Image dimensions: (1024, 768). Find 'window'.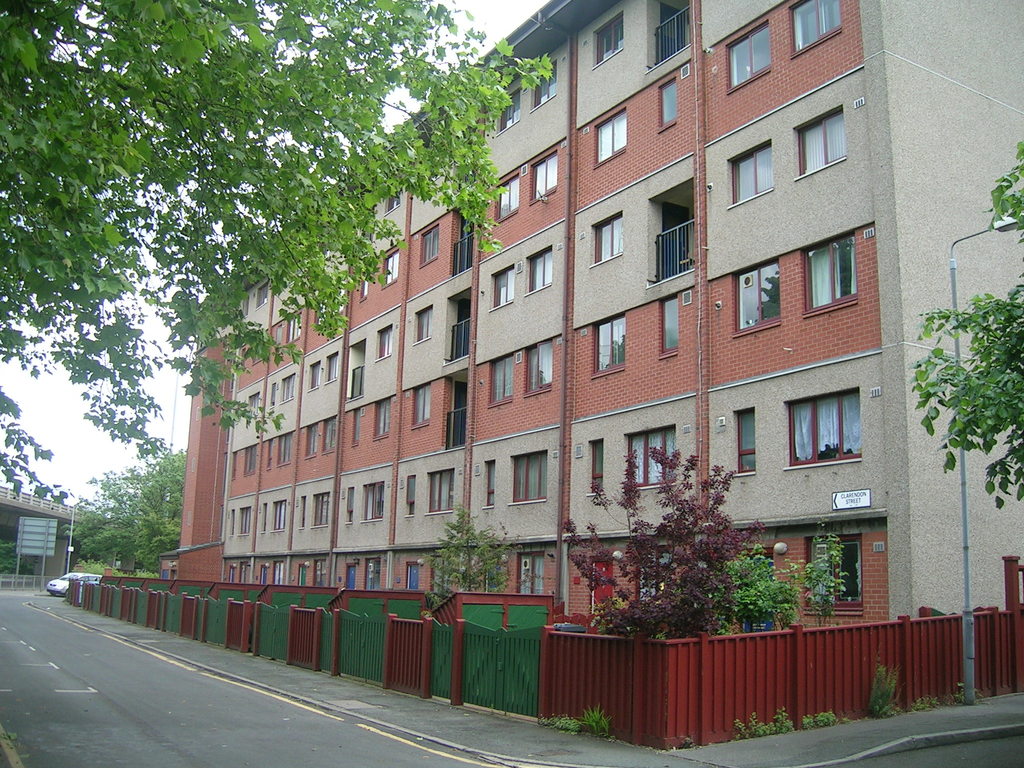
pyautogui.locateOnScreen(270, 498, 289, 534).
